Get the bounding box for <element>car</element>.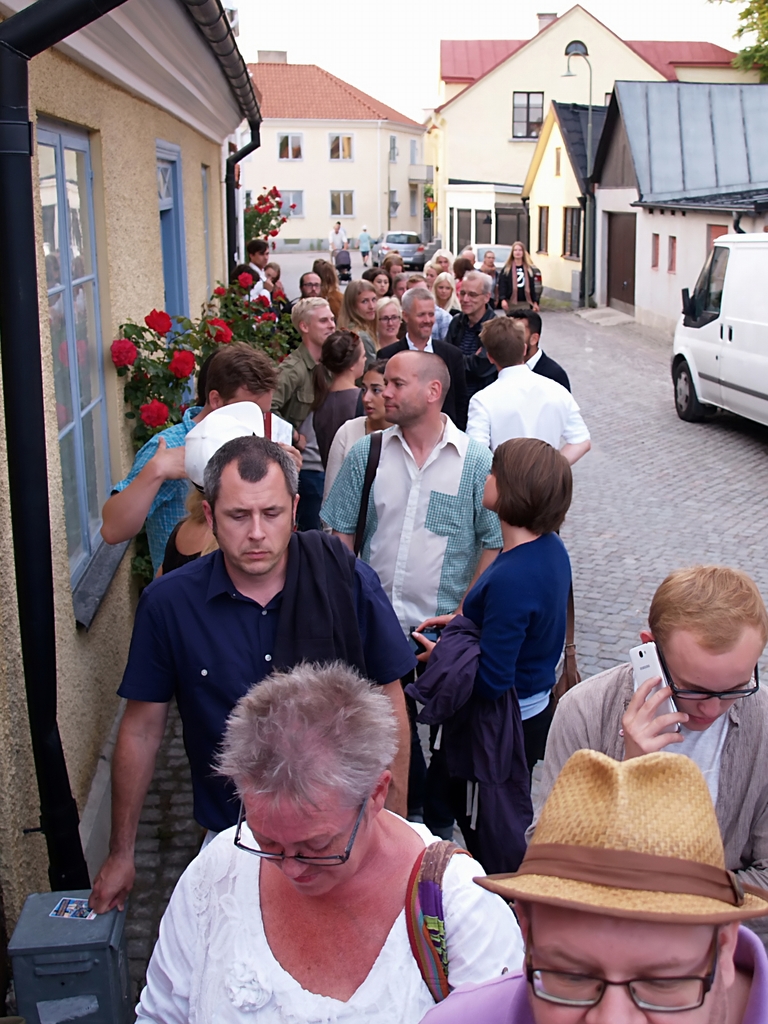
(452,239,539,300).
